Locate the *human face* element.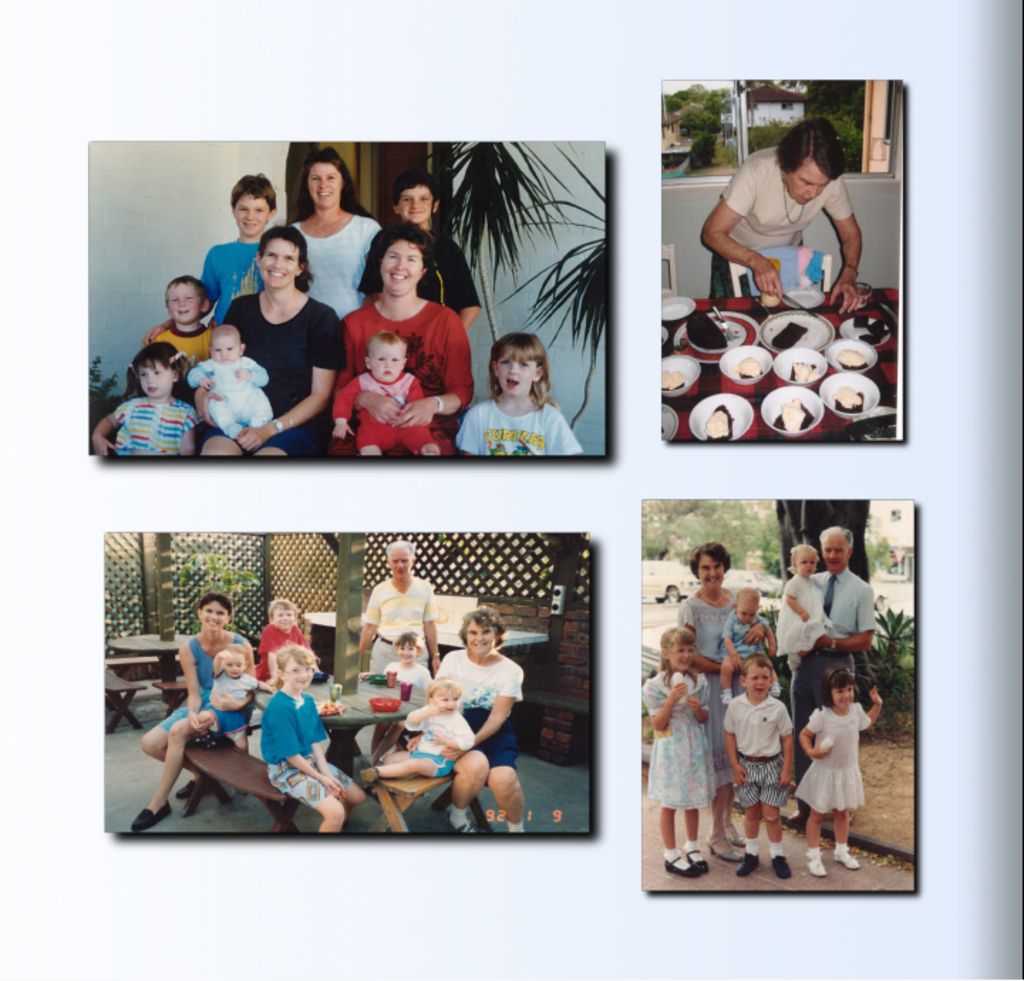
Element bbox: box=[269, 604, 297, 628].
